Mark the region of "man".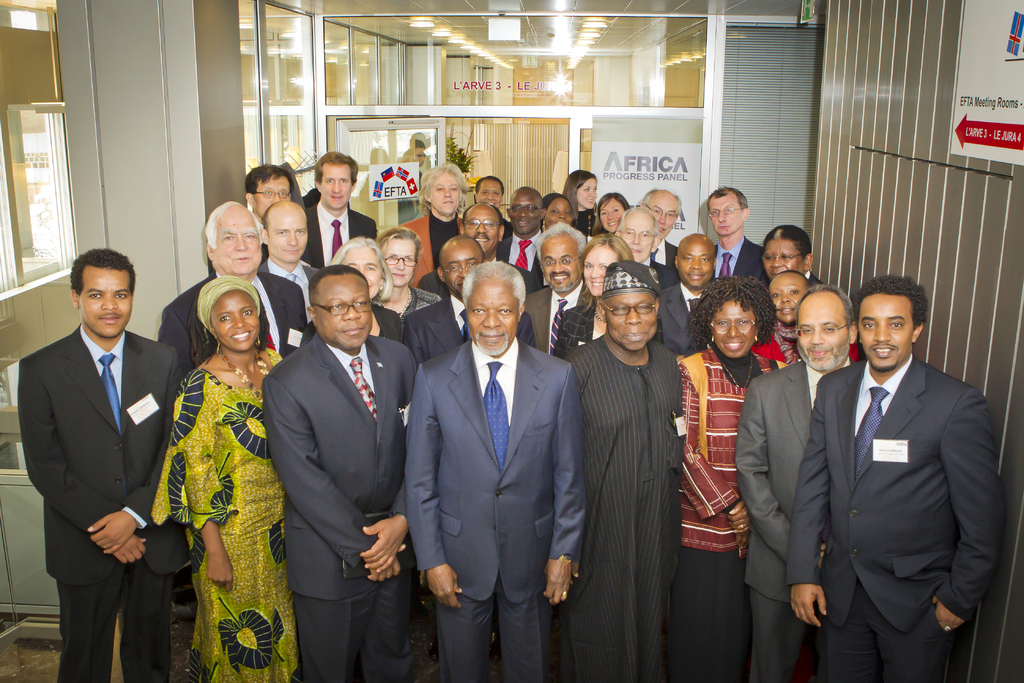
Region: {"x1": 519, "y1": 220, "x2": 585, "y2": 359}.
